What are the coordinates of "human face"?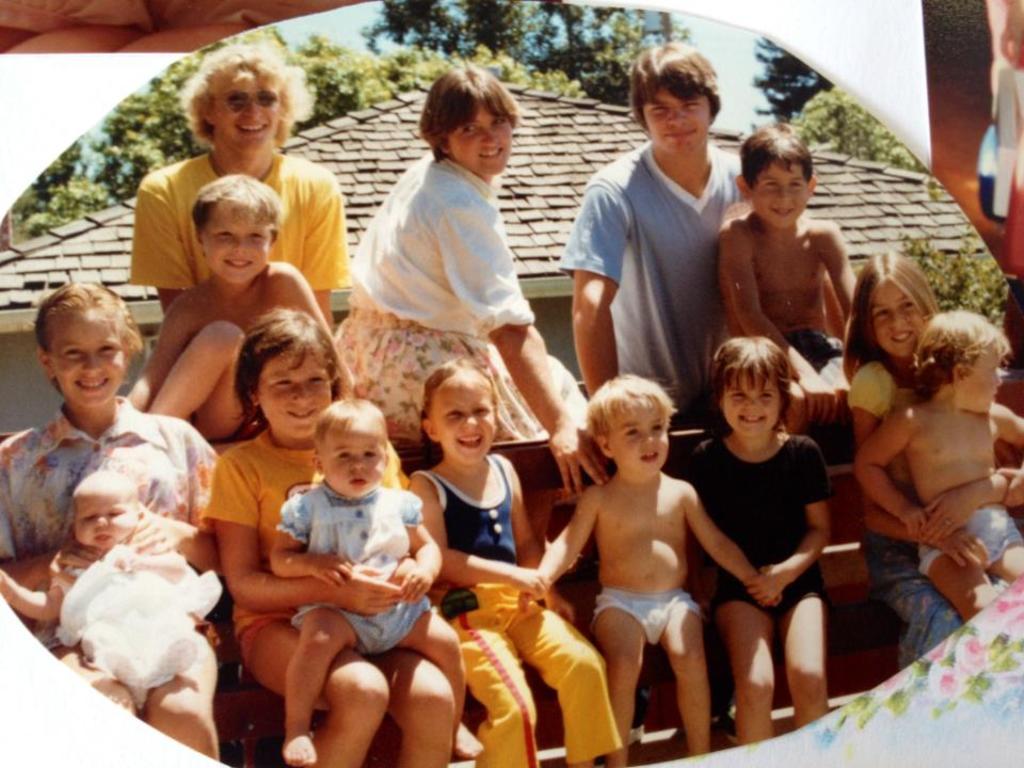
bbox(74, 484, 133, 551).
